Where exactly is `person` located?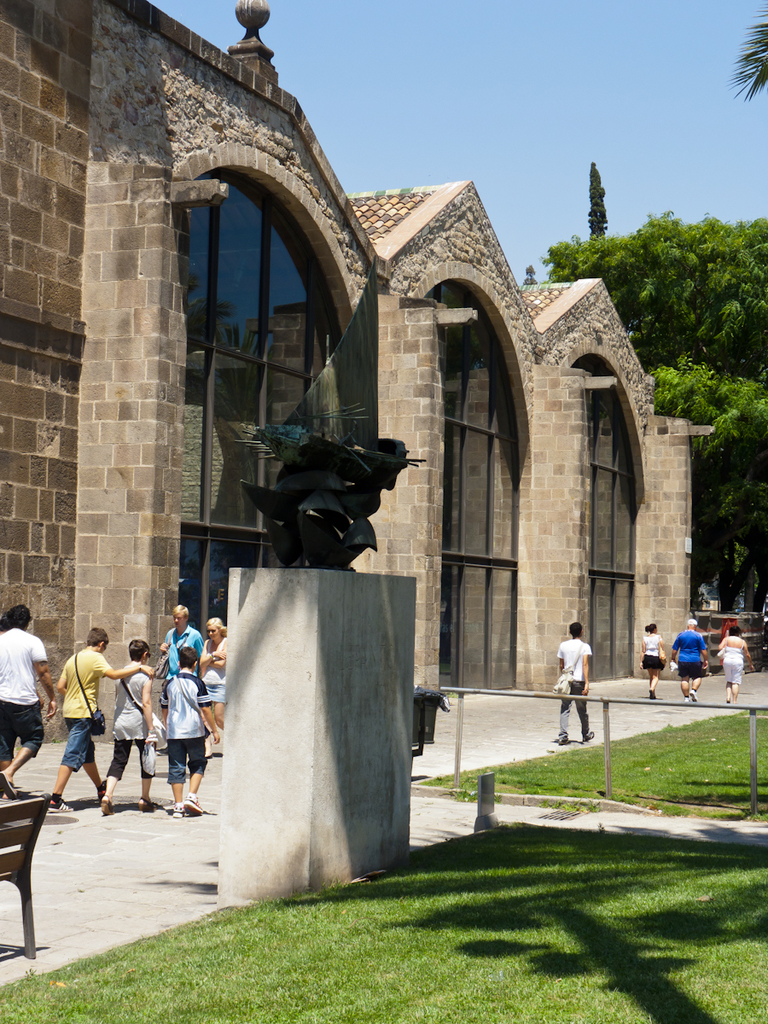
Its bounding box is [x1=160, y1=637, x2=231, y2=819].
